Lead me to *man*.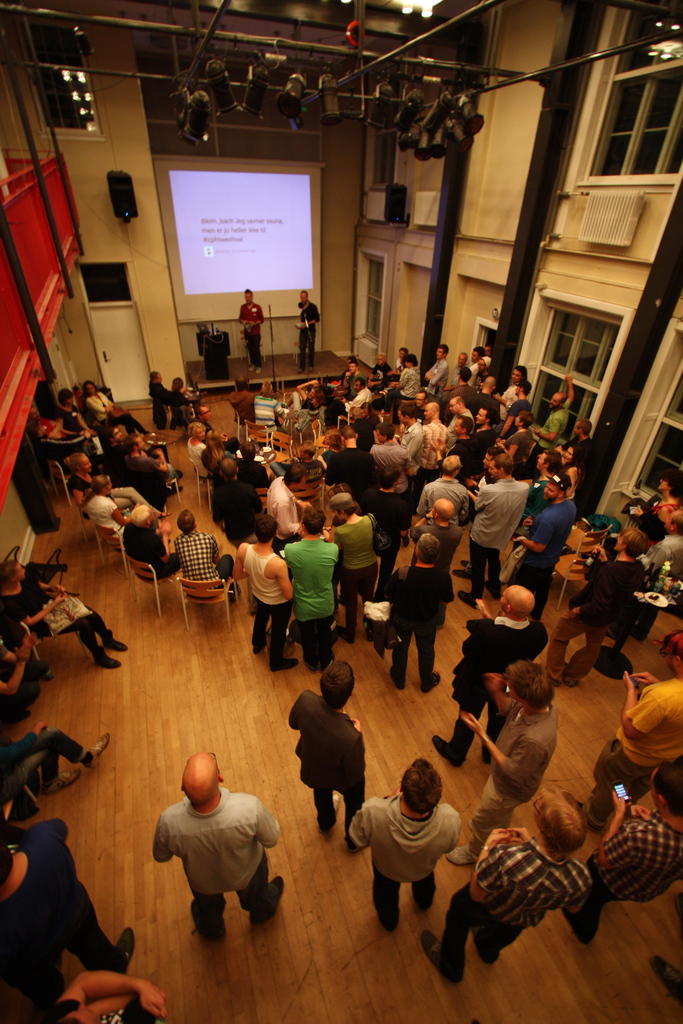
Lead to (left=590, top=634, right=682, bottom=830).
